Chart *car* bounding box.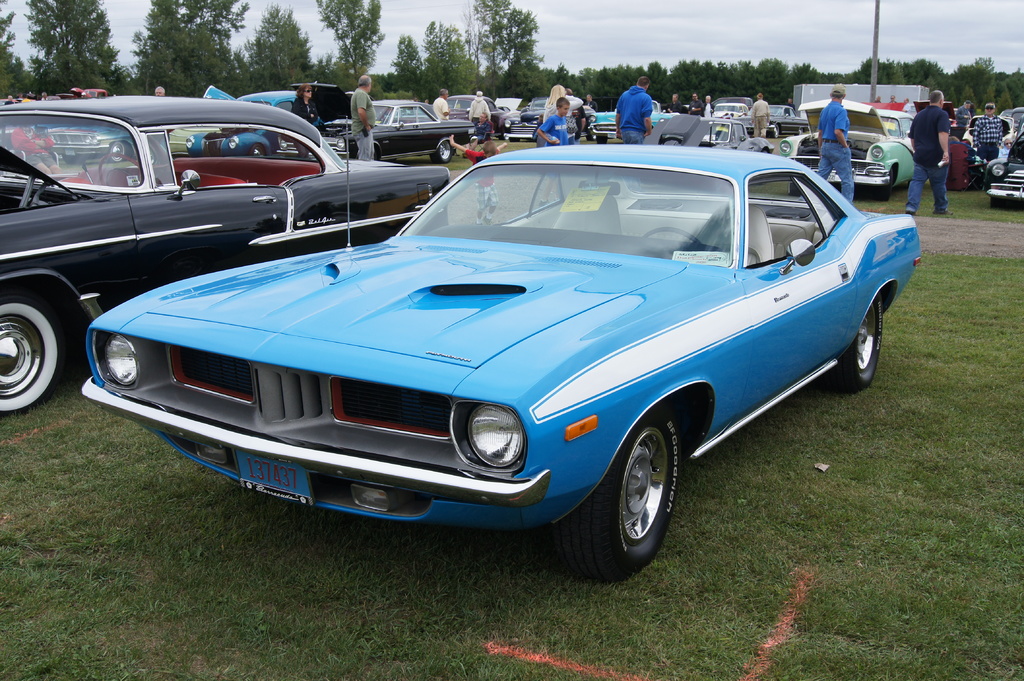
Charted: region(982, 112, 1023, 203).
